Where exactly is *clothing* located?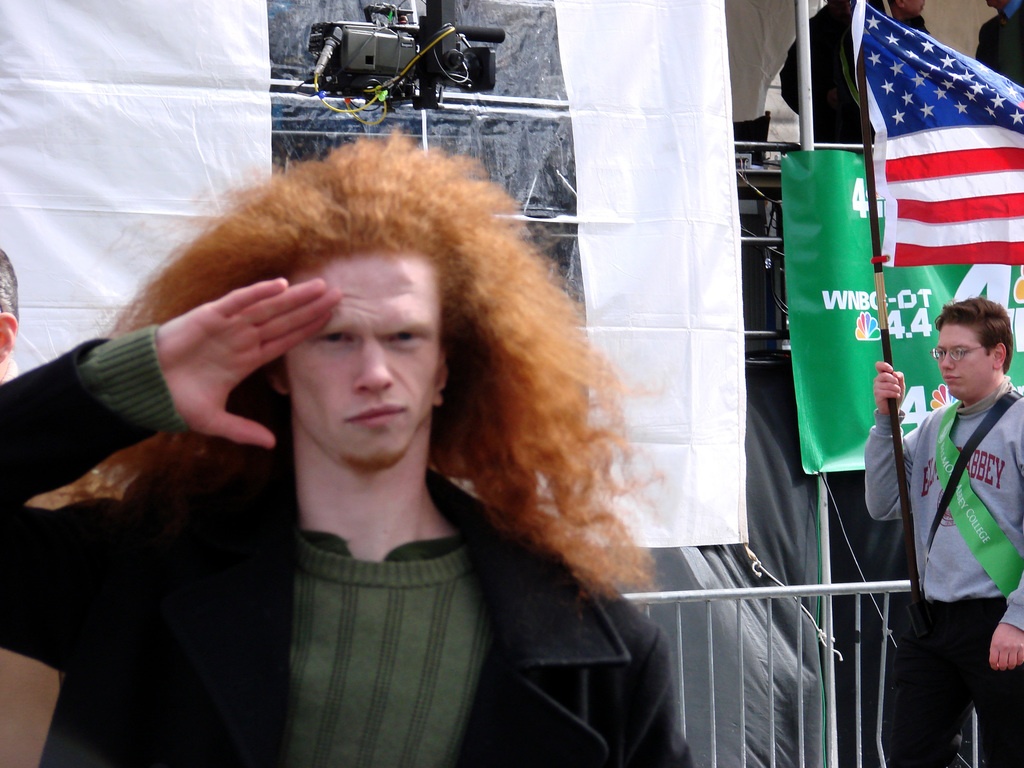
Its bounding box is x1=893 y1=340 x2=1016 y2=756.
